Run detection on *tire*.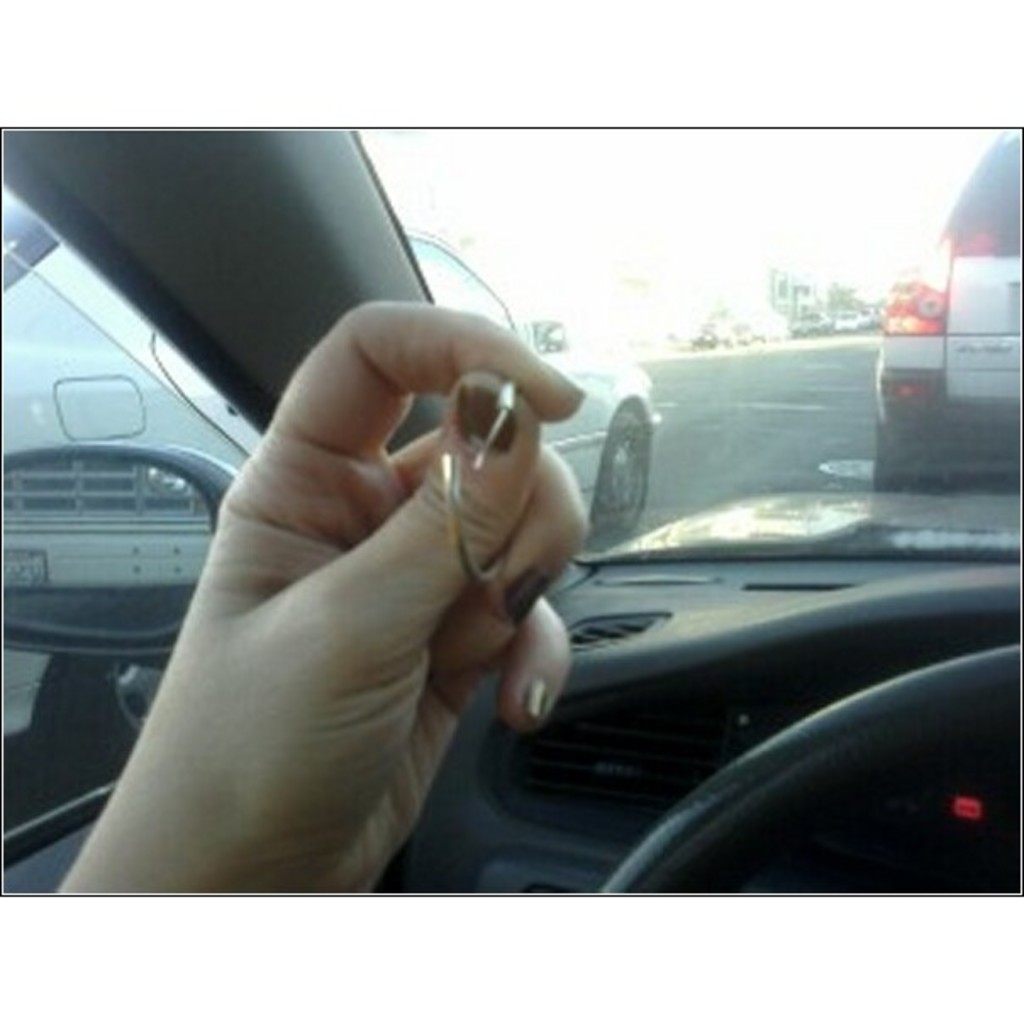
Result: x1=593 y1=409 x2=658 y2=536.
